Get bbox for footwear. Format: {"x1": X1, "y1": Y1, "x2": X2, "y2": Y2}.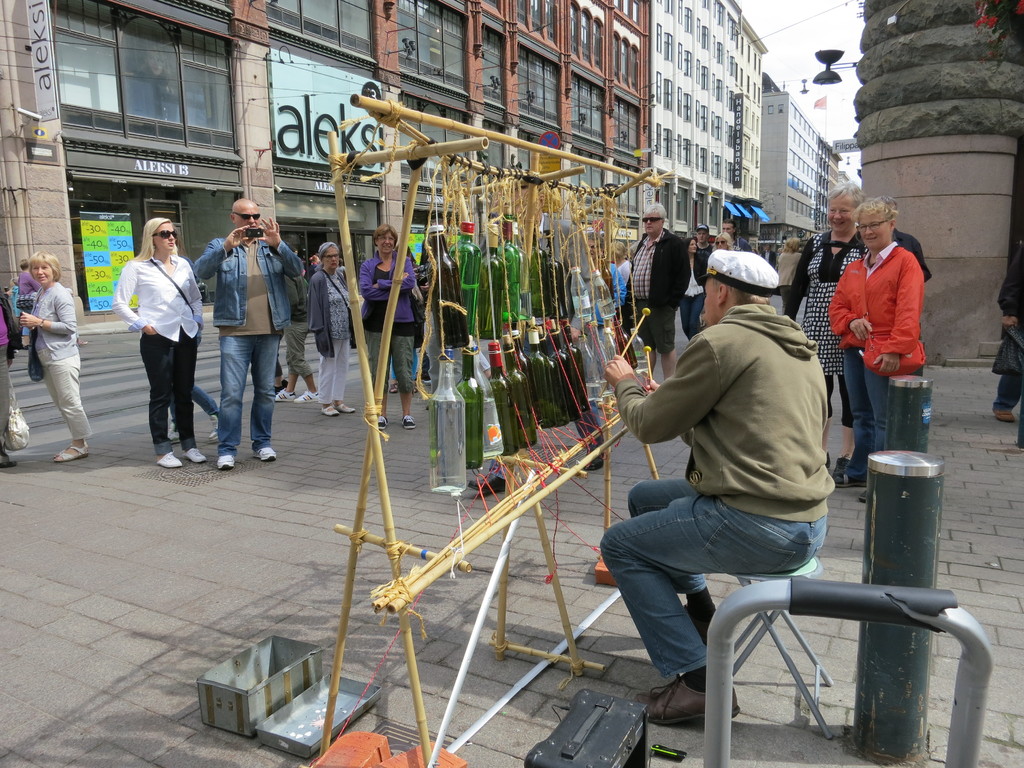
{"x1": 295, "y1": 389, "x2": 321, "y2": 402}.
